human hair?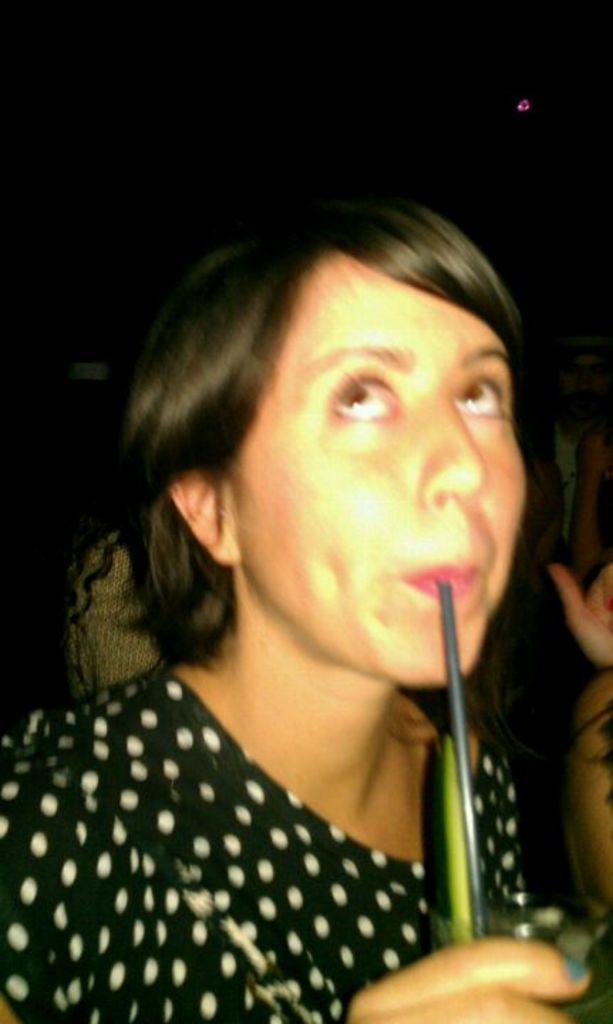
<region>112, 188, 549, 610</region>
